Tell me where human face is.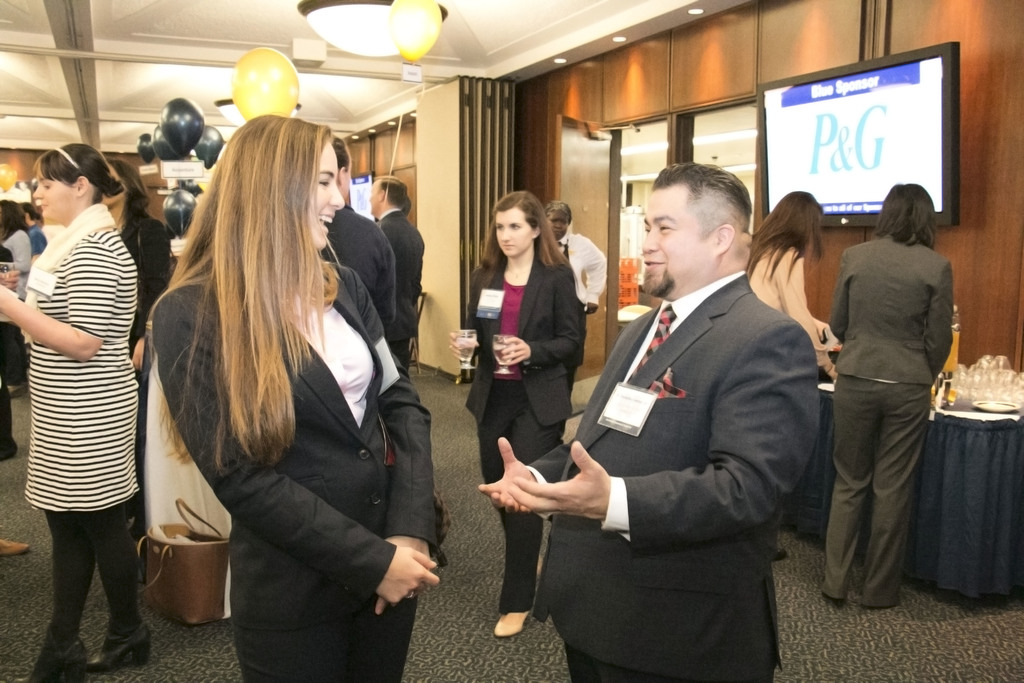
human face is at pyautogui.locateOnScreen(556, 210, 568, 239).
